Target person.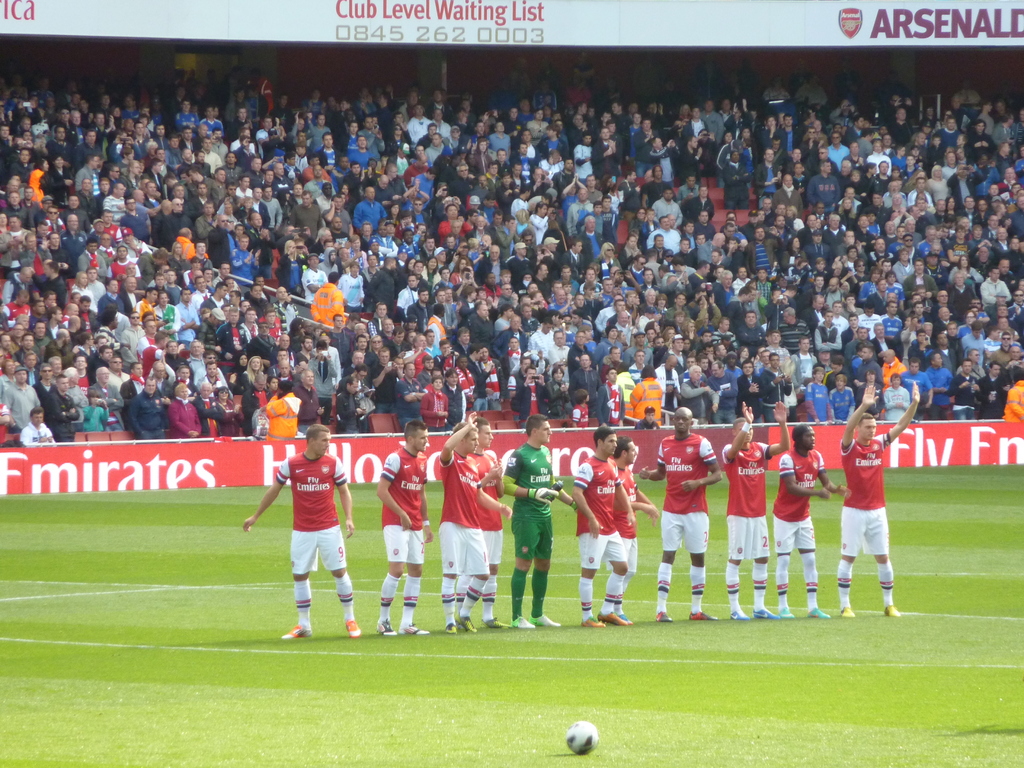
Target region: 903, 358, 936, 419.
